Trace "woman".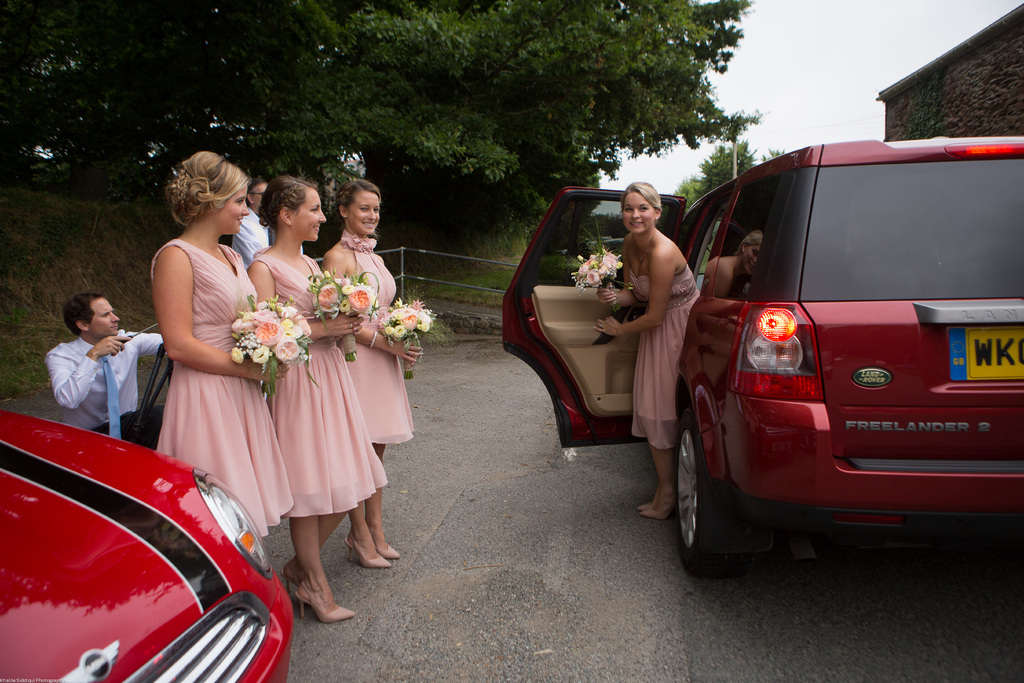
Traced to detection(130, 141, 278, 559).
